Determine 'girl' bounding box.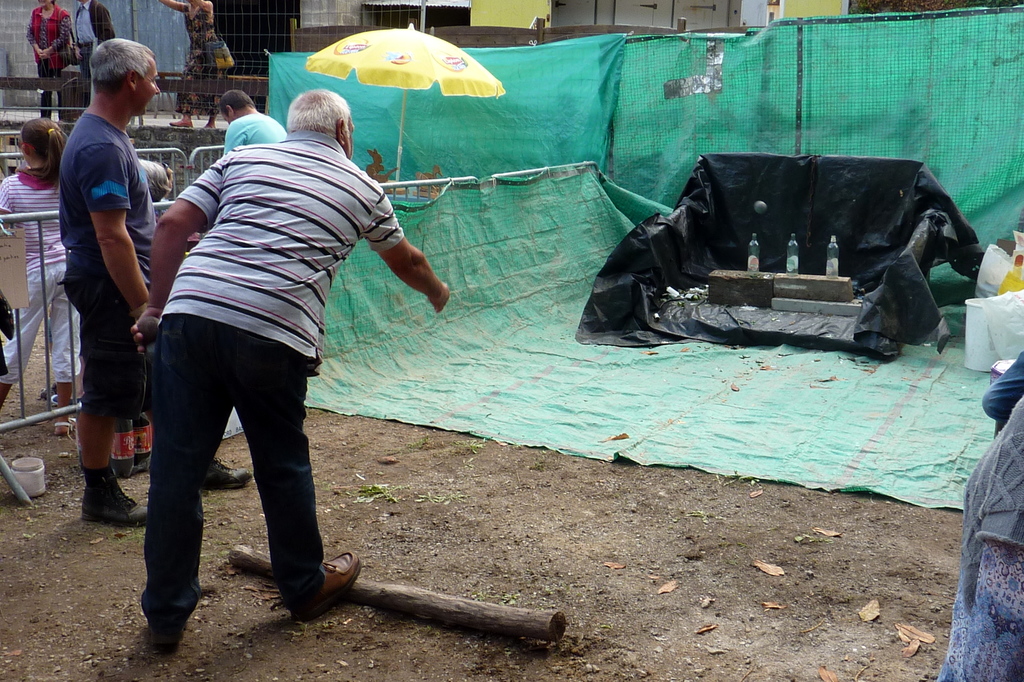
Determined: detection(163, 0, 234, 134).
